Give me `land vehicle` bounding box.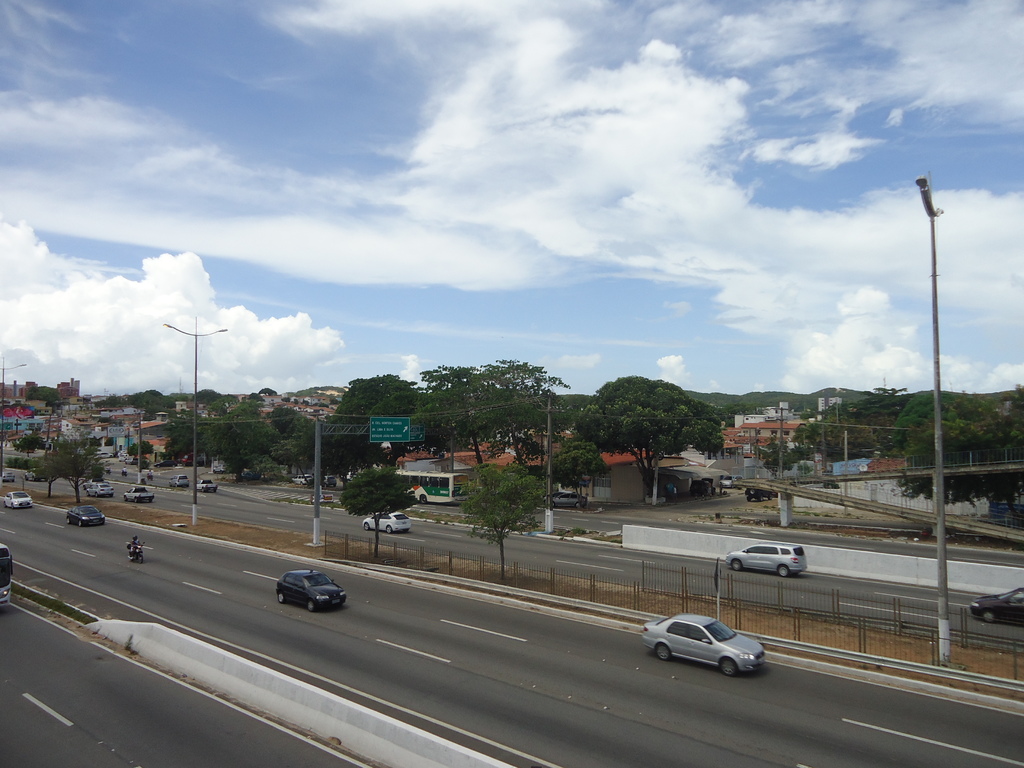
{"left": 123, "top": 452, "right": 139, "bottom": 466}.
